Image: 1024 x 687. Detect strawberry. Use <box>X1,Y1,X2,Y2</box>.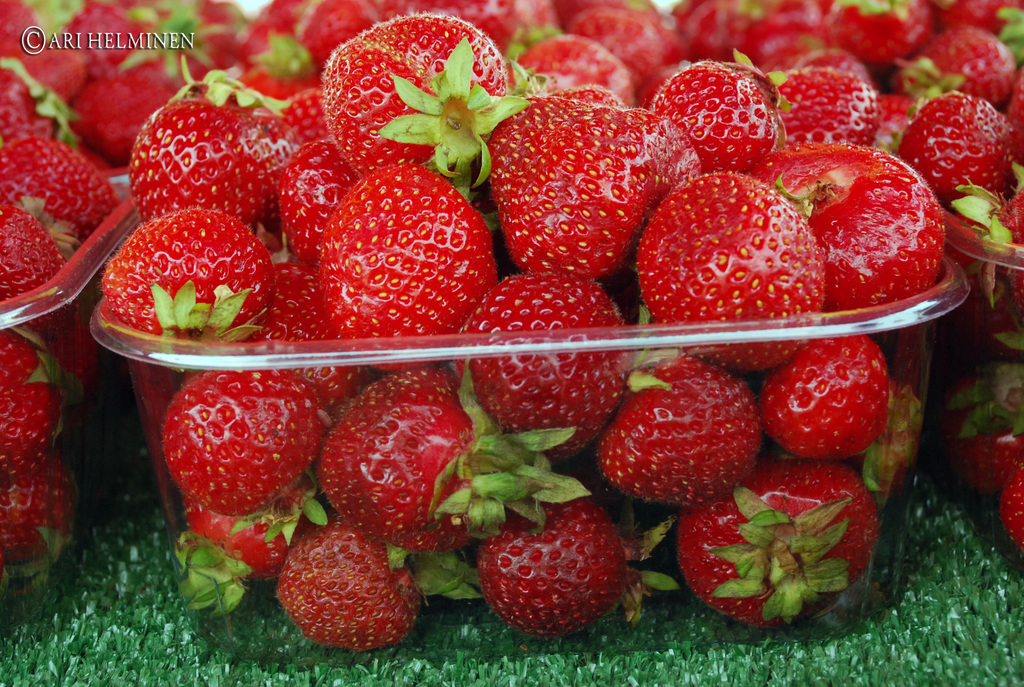
<box>566,8,668,88</box>.
